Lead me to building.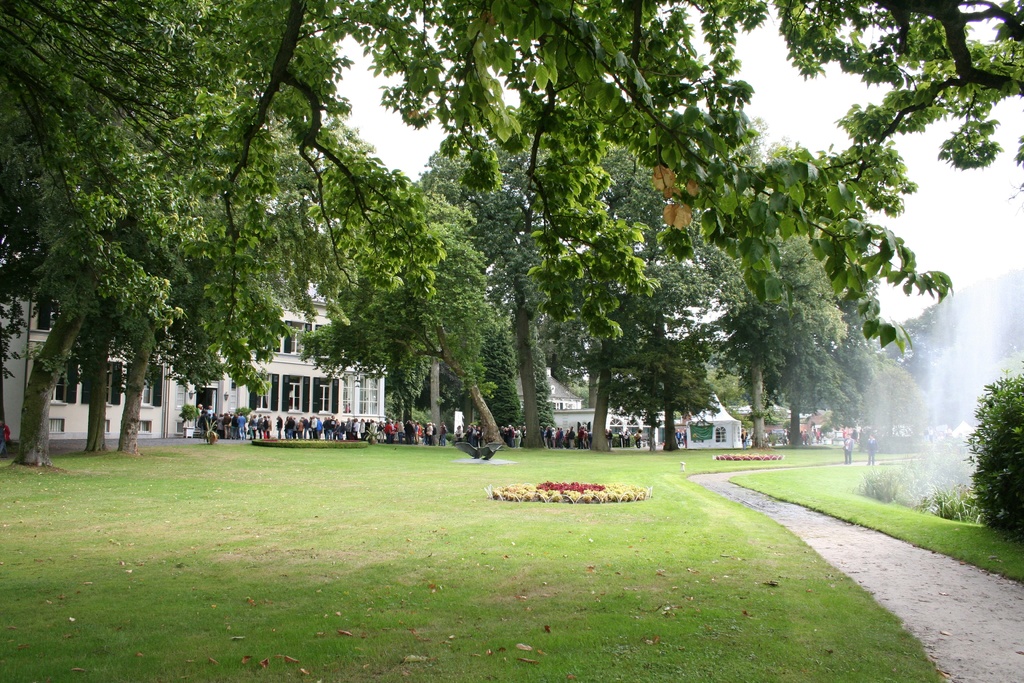
Lead to select_region(0, 242, 387, 457).
